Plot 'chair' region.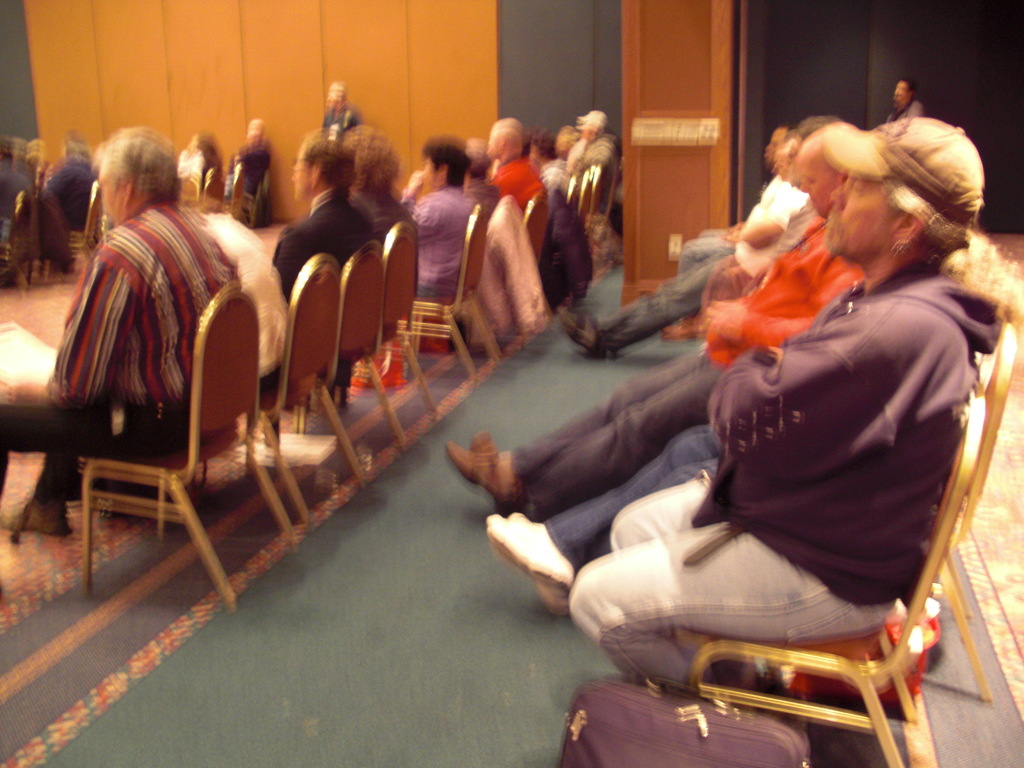
Plotted at crop(520, 188, 546, 342).
